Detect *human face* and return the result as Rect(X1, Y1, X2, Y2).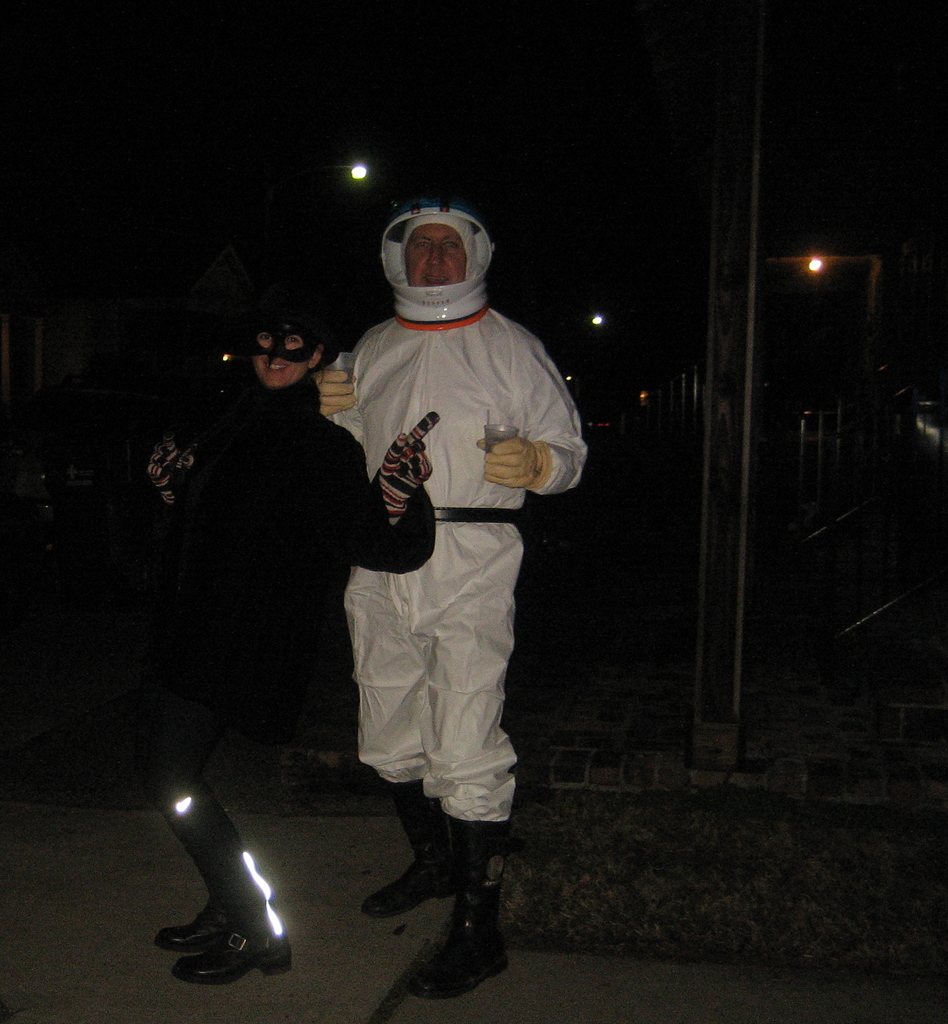
Rect(250, 324, 309, 392).
